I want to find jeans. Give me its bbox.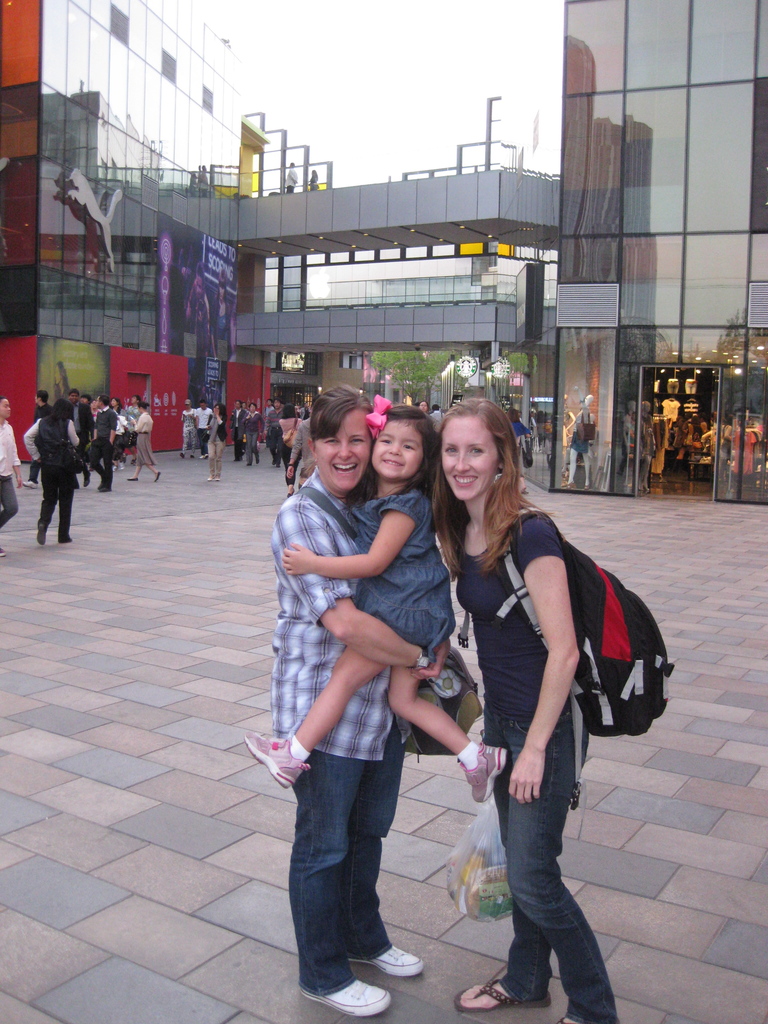
bbox(479, 710, 622, 1023).
